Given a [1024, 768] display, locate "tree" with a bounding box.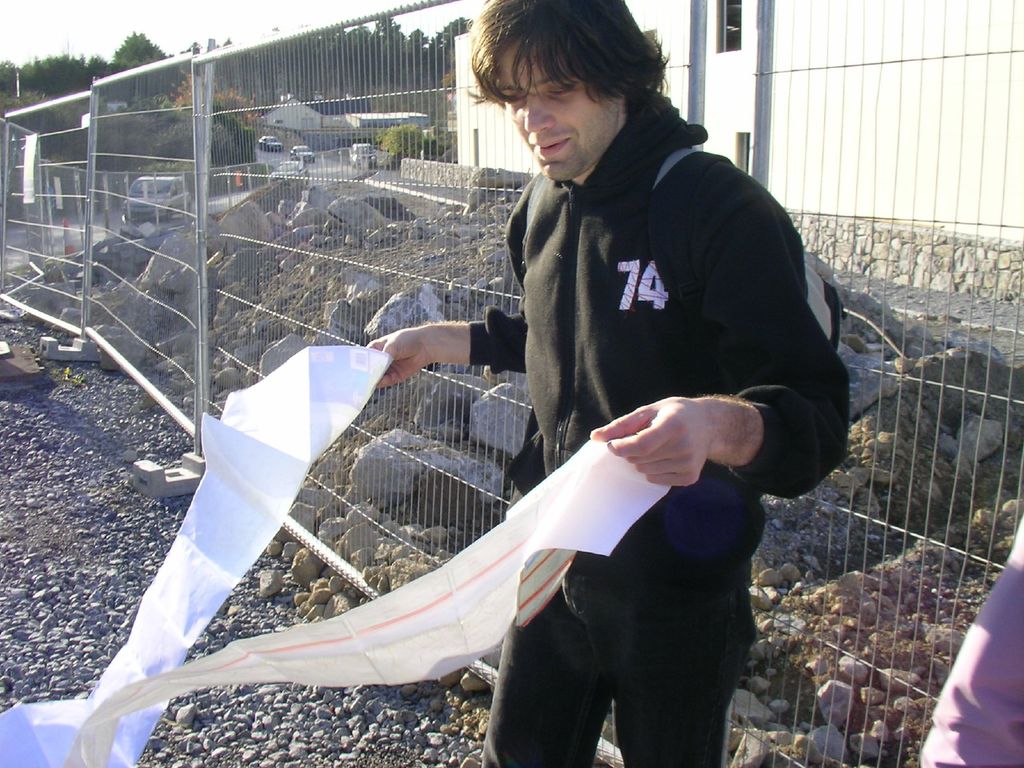
Located: [196, 15, 480, 99].
